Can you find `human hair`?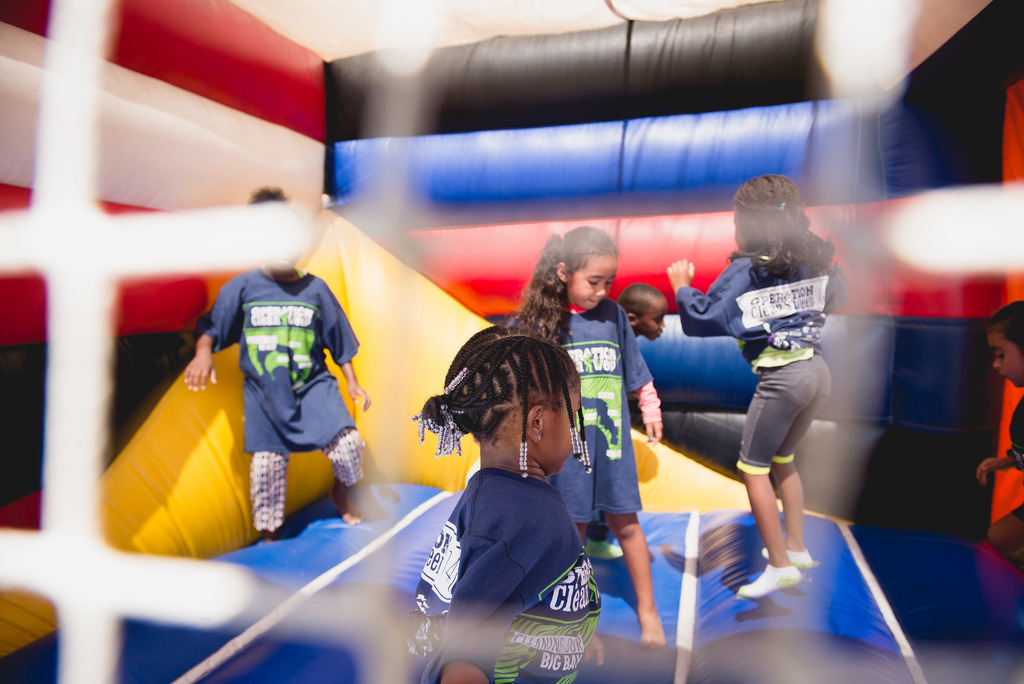
Yes, bounding box: [416, 323, 591, 477].
